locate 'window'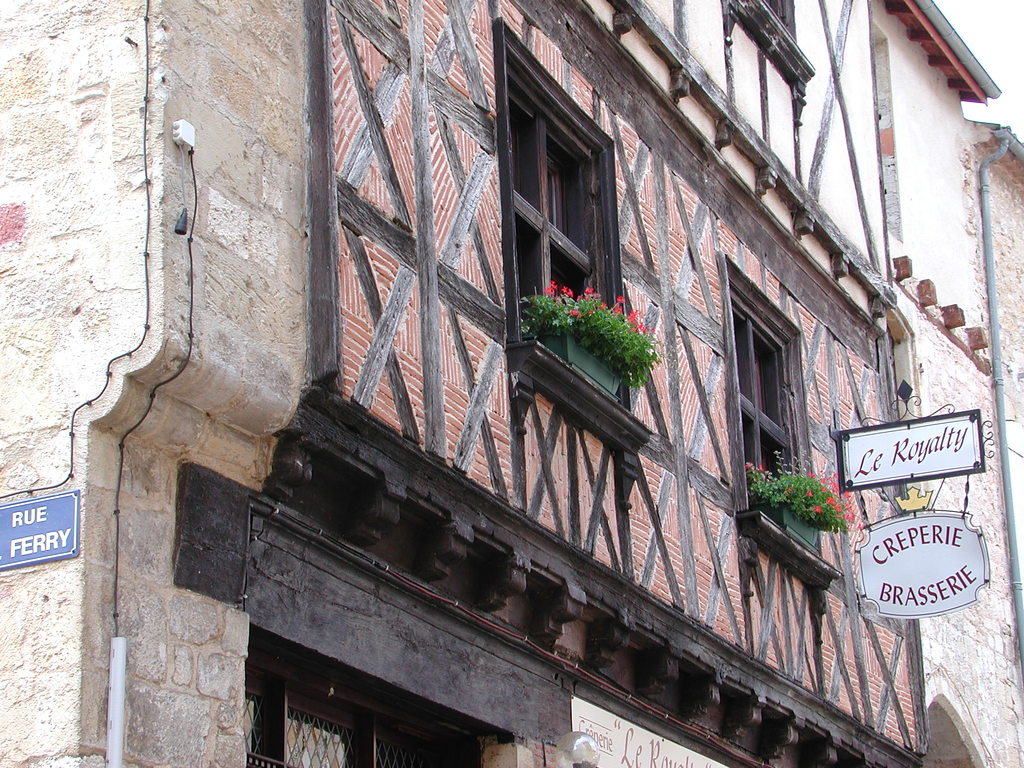
<bbox>503, 63, 609, 316</bbox>
